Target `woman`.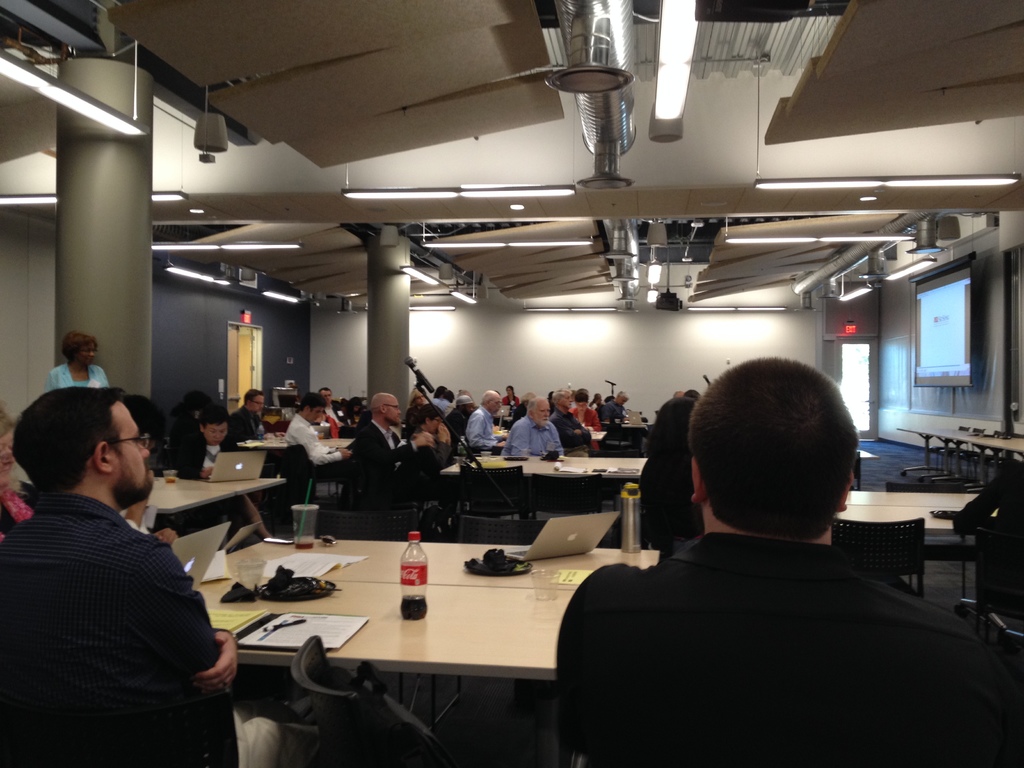
Target region: locate(634, 398, 694, 563).
